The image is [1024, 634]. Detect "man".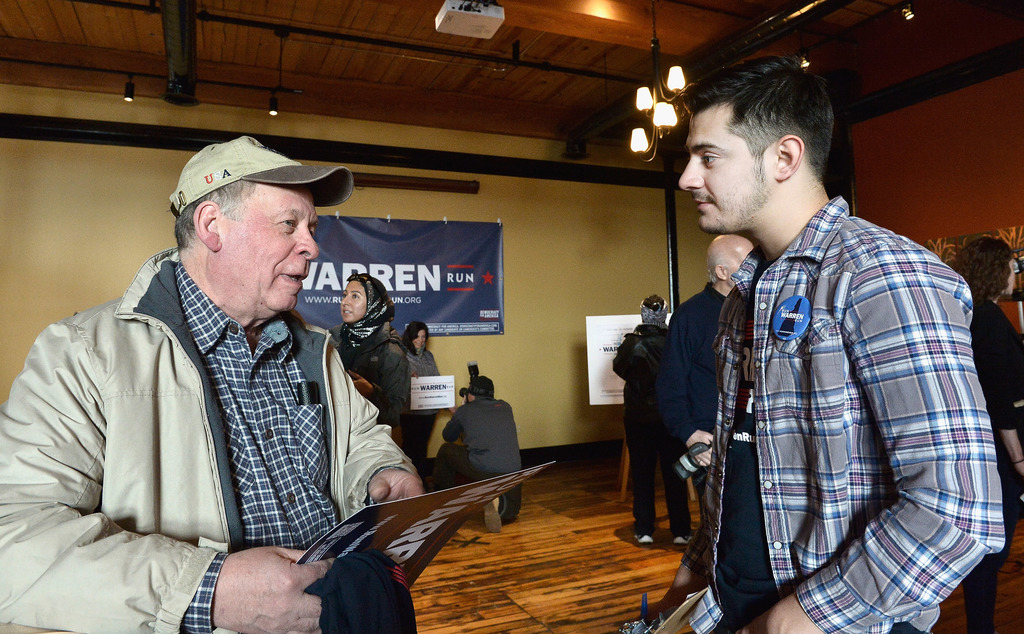
Detection: locate(689, 28, 993, 633).
